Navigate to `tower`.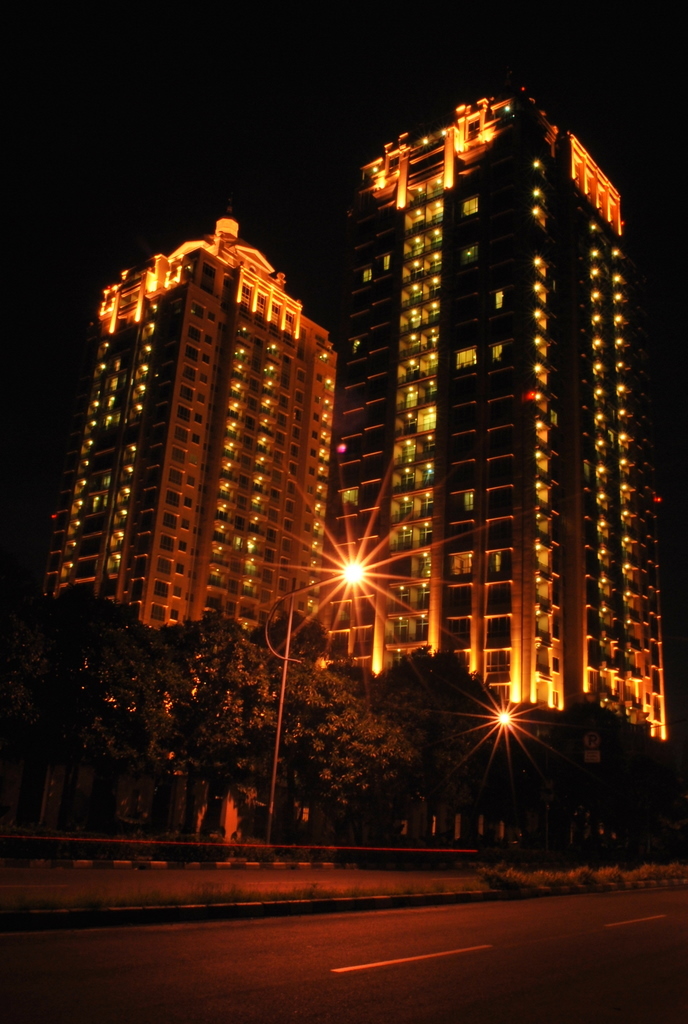
Navigation target: x1=323, y1=61, x2=678, y2=724.
